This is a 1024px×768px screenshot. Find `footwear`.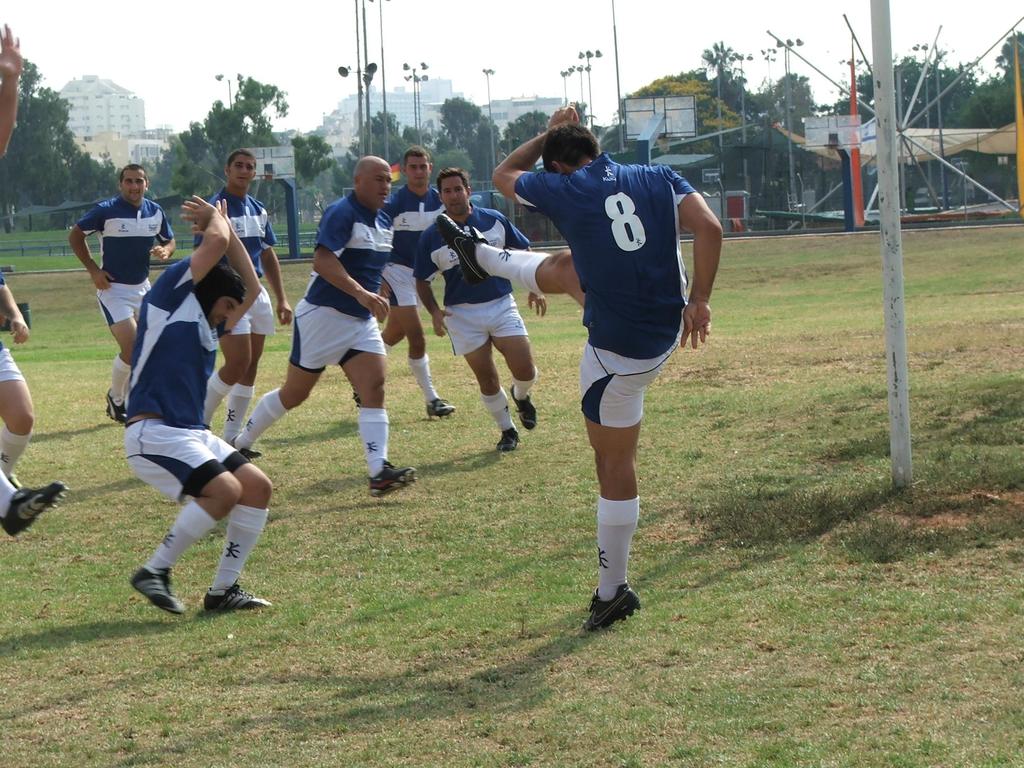
Bounding box: [508, 387, 547, 426].
